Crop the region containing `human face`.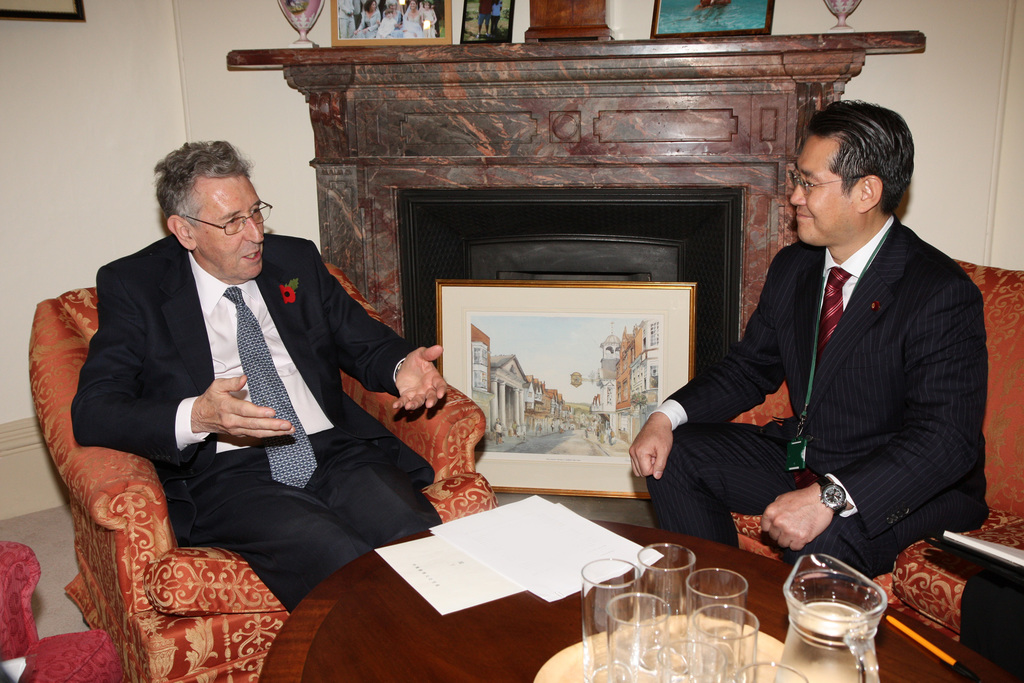
Crop region: x1=371, y1=1, x2=377, y2=12.
